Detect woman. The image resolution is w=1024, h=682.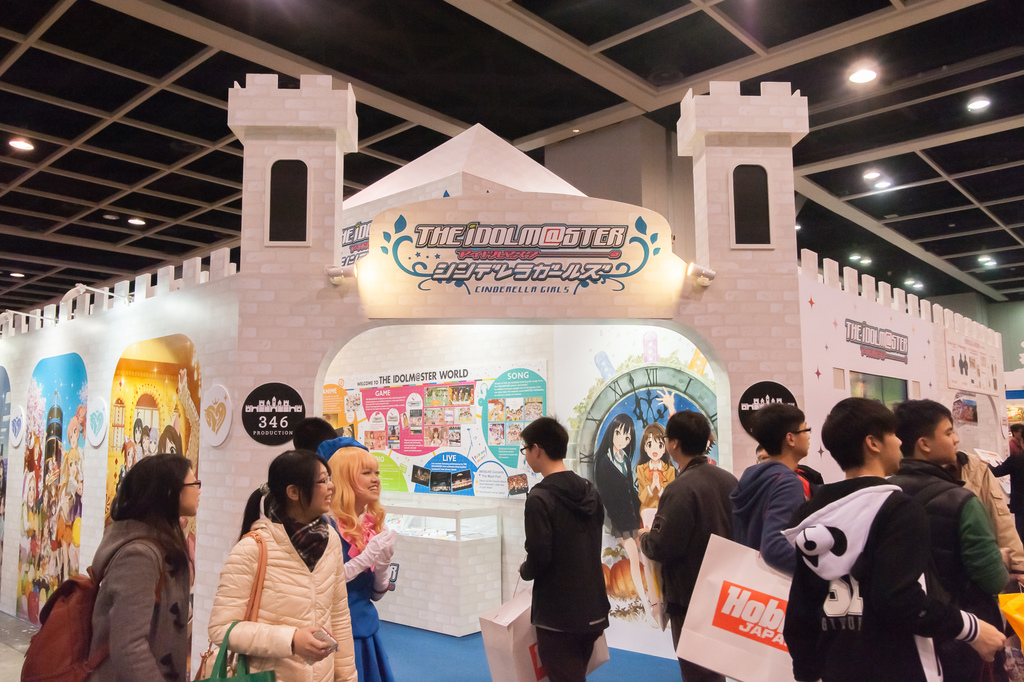
Rect(148, 425, 160, 453).
